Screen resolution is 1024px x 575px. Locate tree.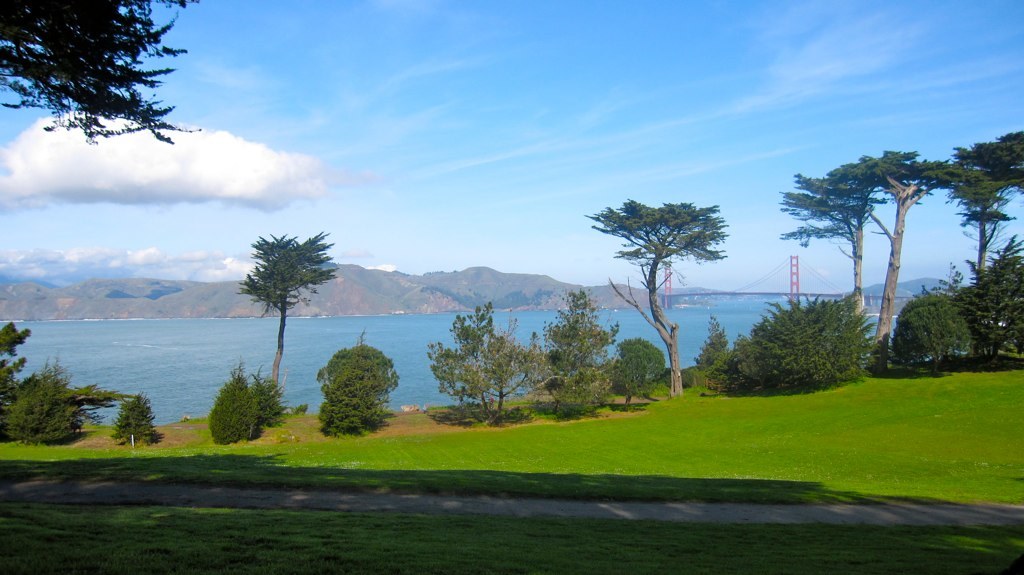
[left=888, top=280, right=961, bottom=377].
